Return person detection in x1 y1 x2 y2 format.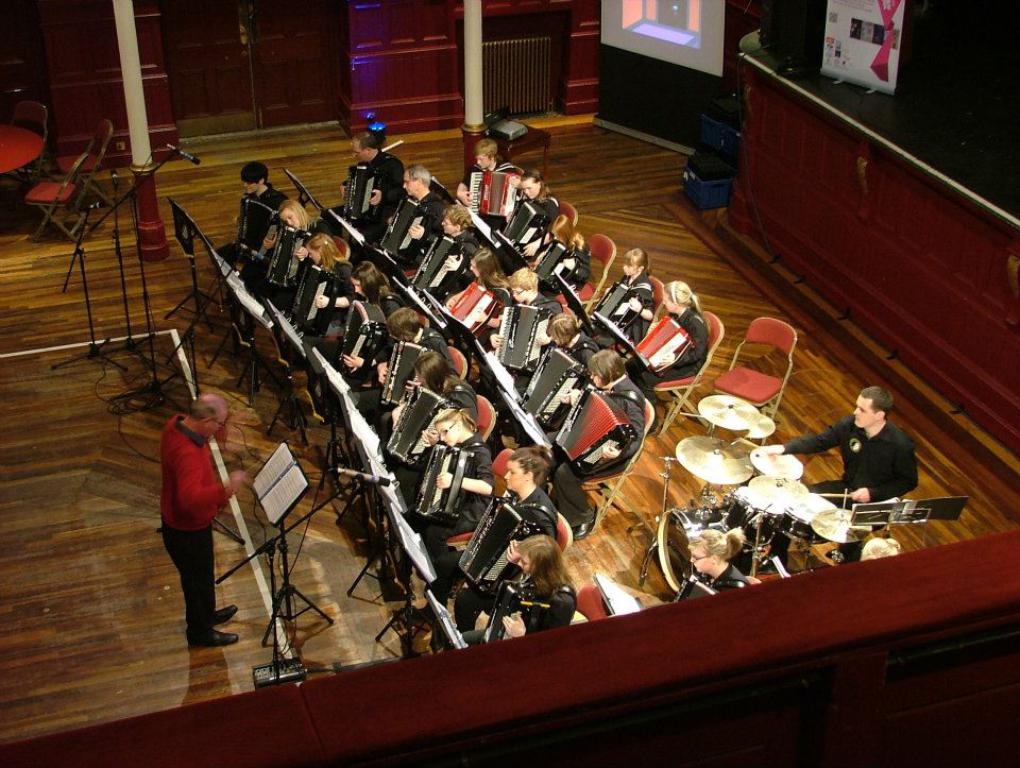
390 342 466 436.
